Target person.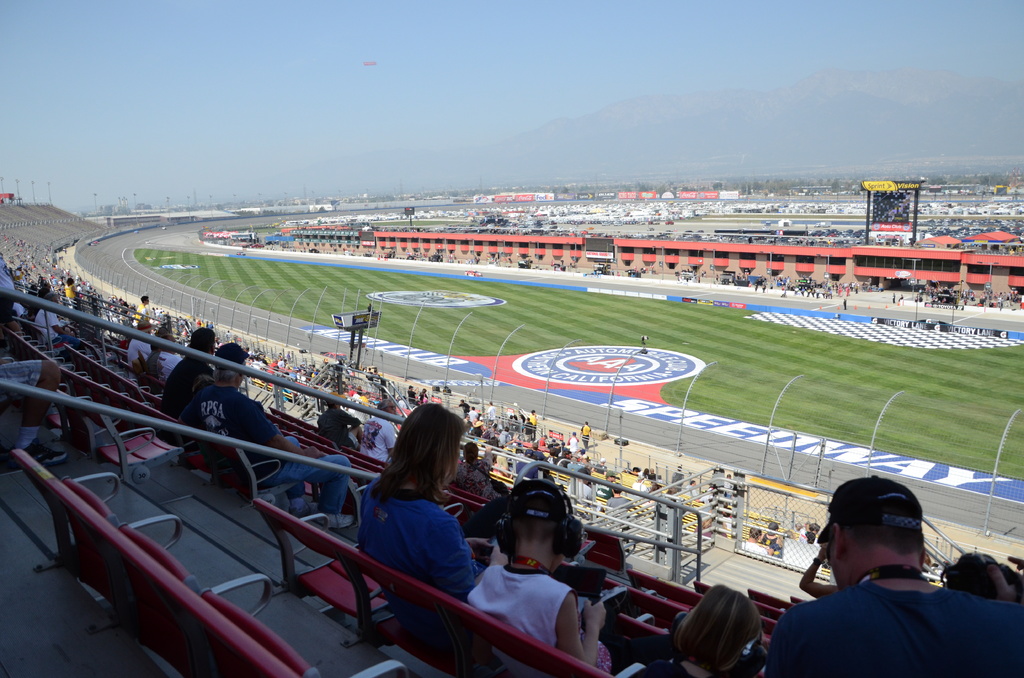
Target region: 765,475,993,675.
